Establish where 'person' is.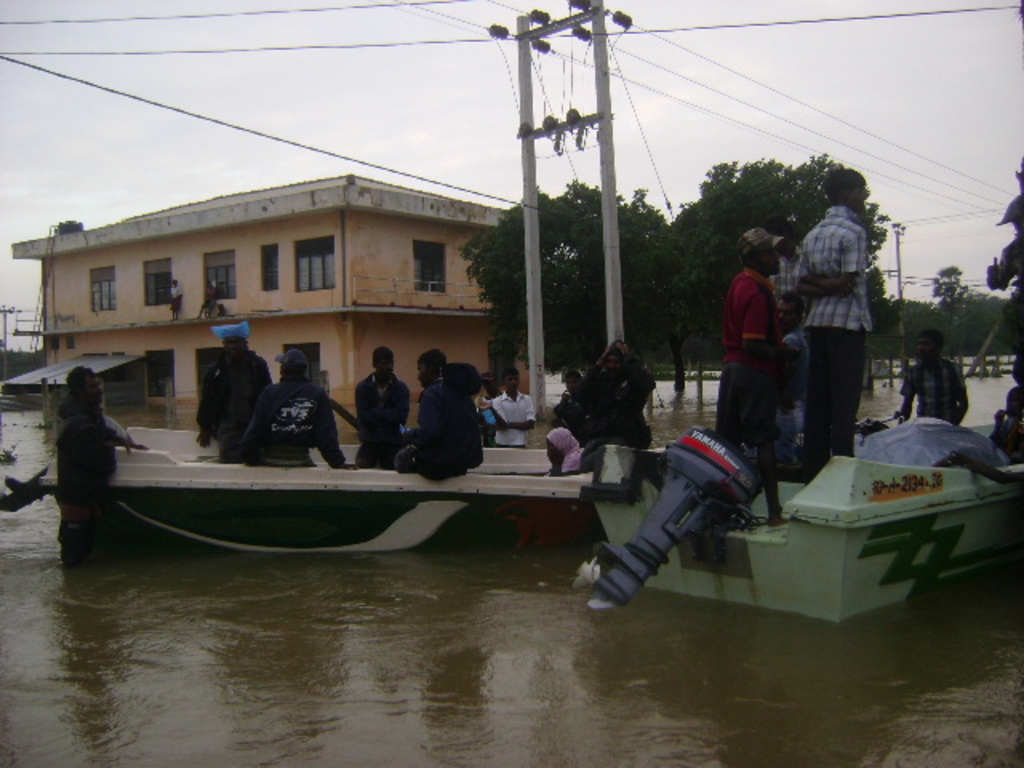
Established at (190, 317, 274, 462).
